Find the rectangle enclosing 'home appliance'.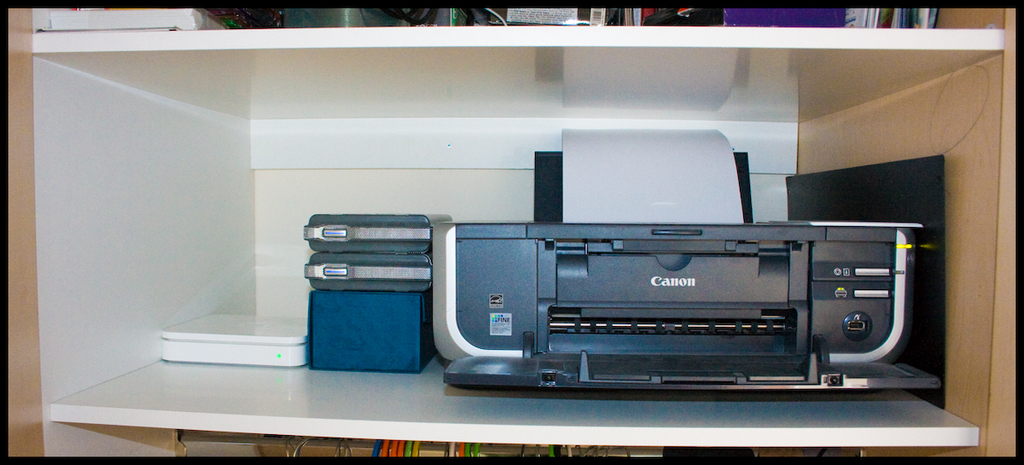
<bbox>378, 205, 921, 406</bbox>.
